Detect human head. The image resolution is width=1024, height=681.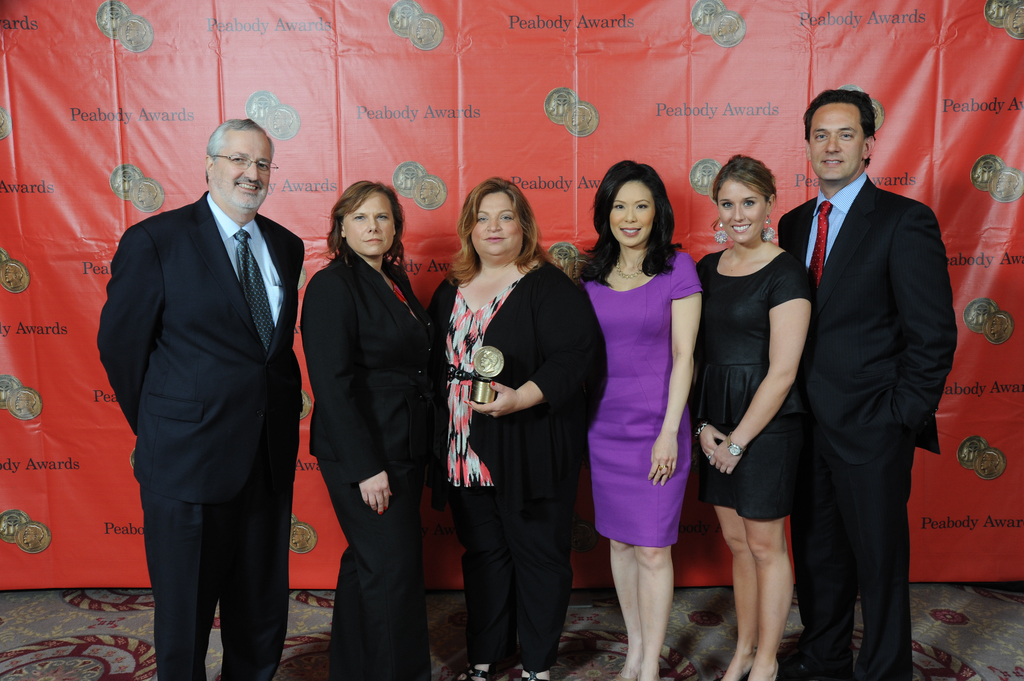
select_region(24, 527, 45, 544).
